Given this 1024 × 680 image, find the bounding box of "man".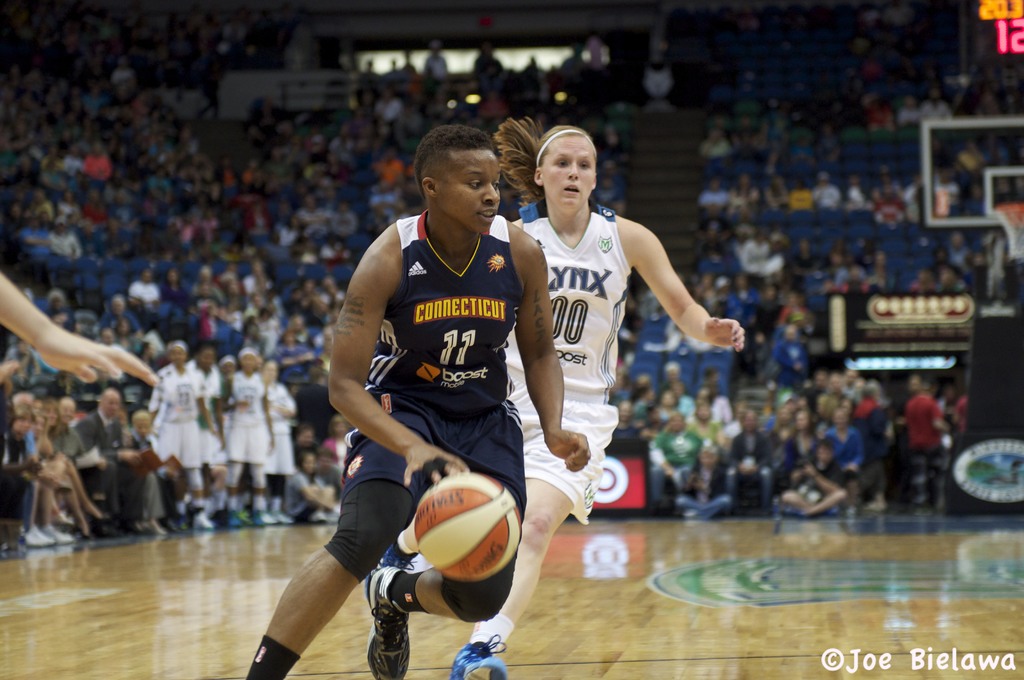
129,414,188,538.
